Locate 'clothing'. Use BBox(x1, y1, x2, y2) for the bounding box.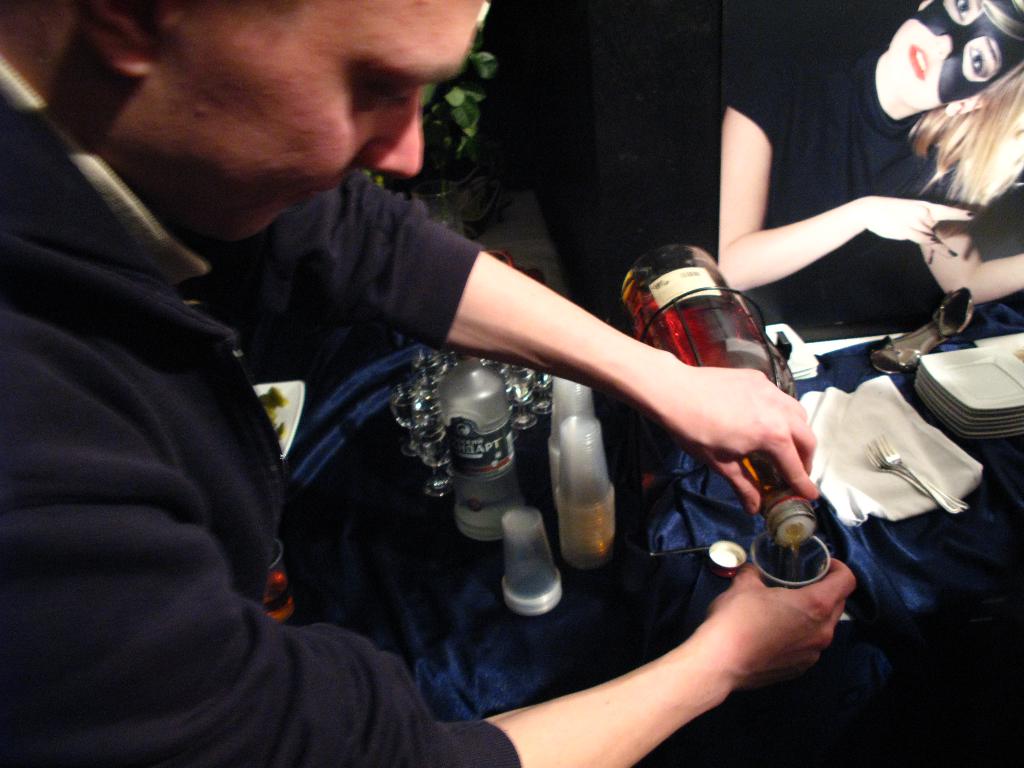
BBox(721, 51, 964, 332).
